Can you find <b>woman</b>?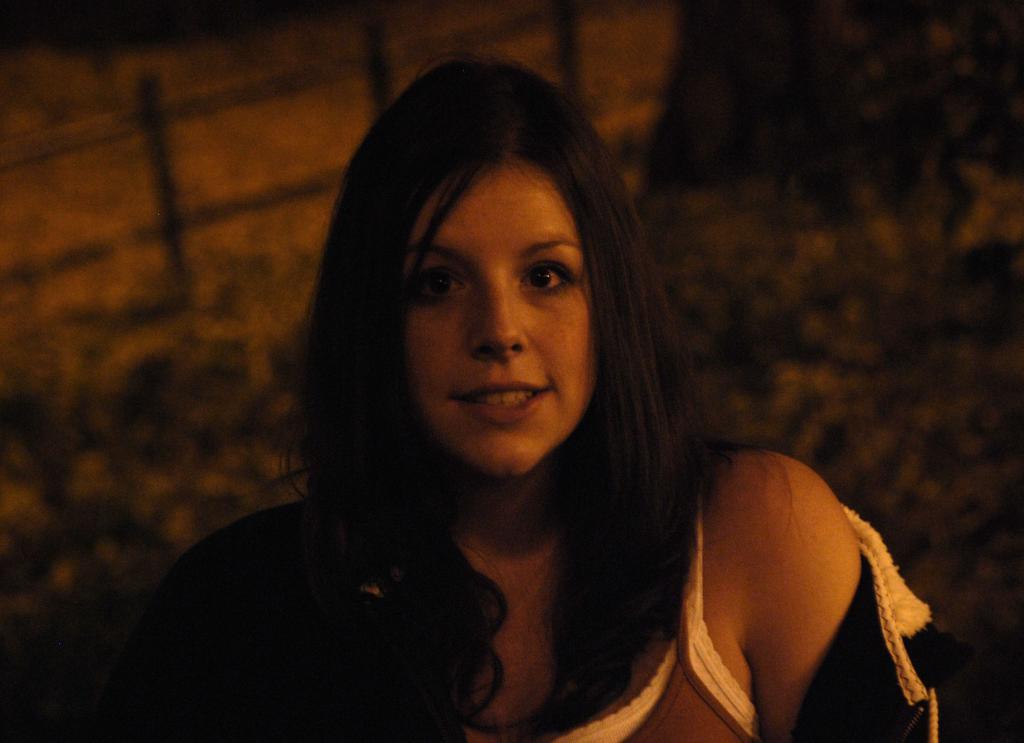
Yes, bounding box: box=[154, 53, 897, 742].
